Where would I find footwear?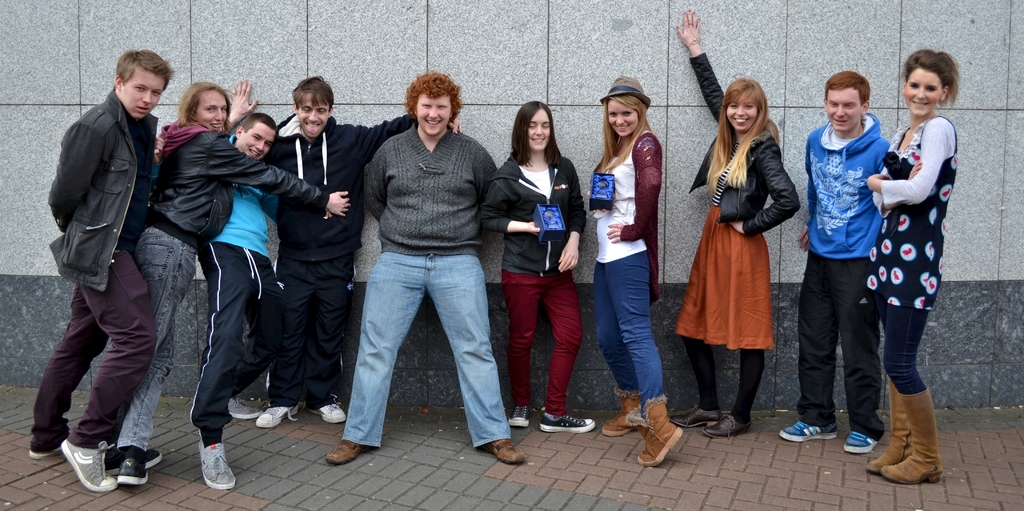
At 116:442:155:492.
